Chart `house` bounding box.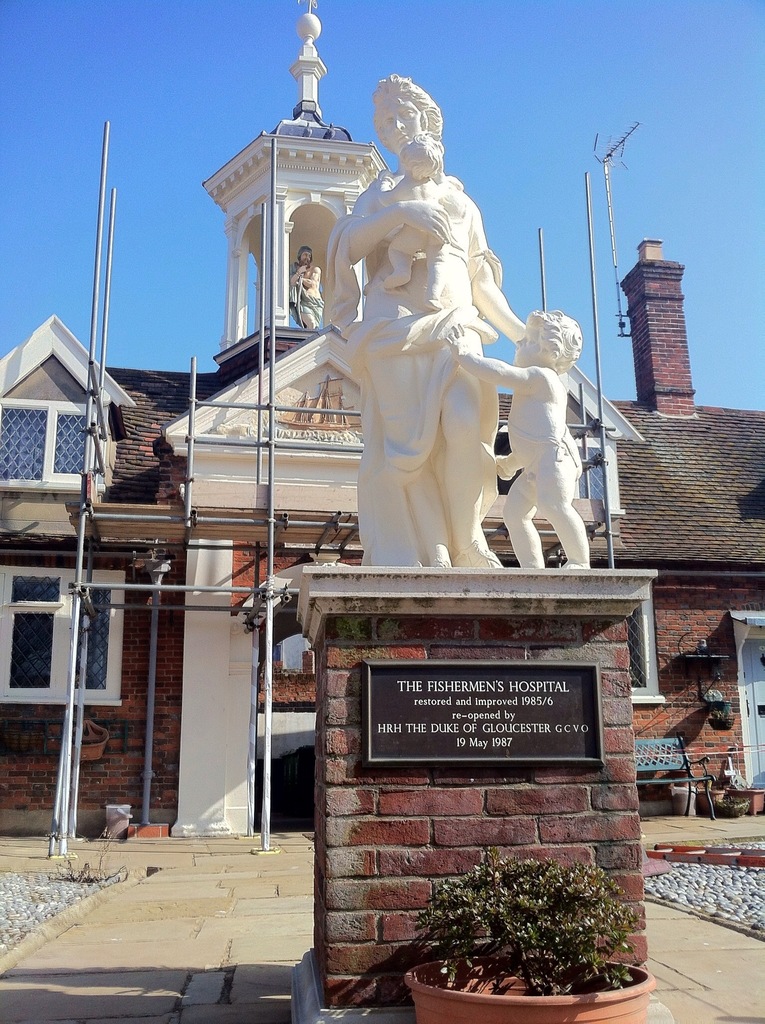
Charted: crop(0, 234, 764, 836).
